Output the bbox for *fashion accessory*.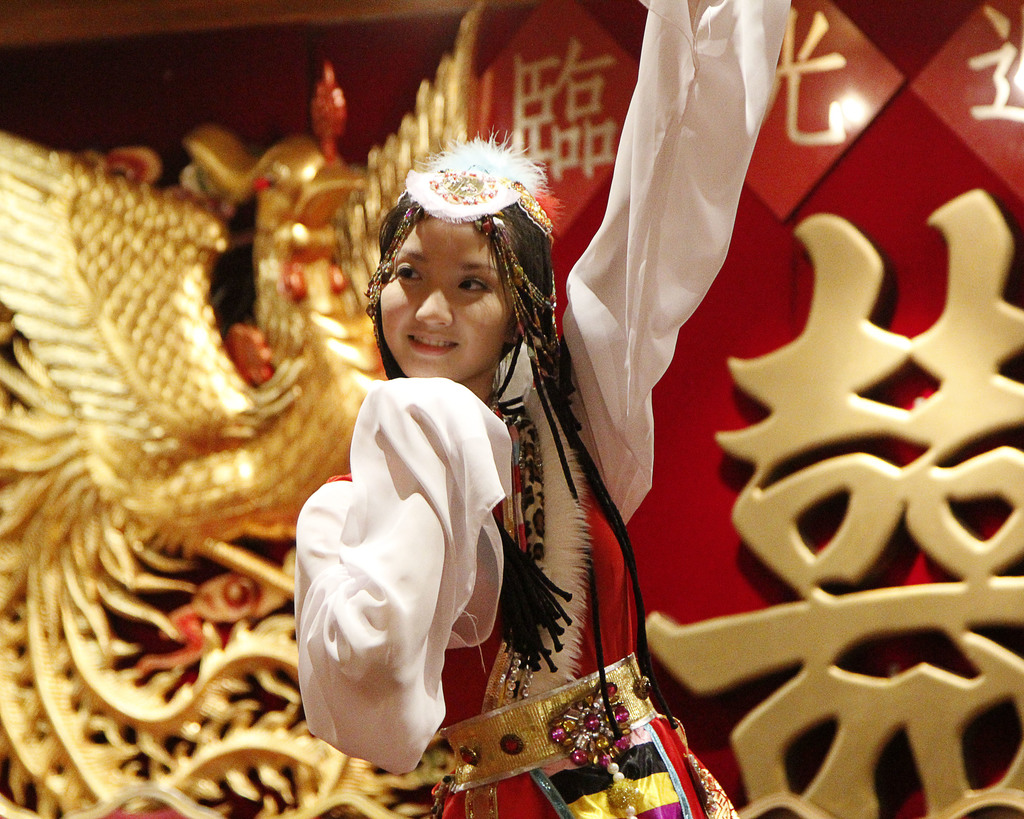
pyautogui.locateOnScreen(479, 390, 567, 687).
